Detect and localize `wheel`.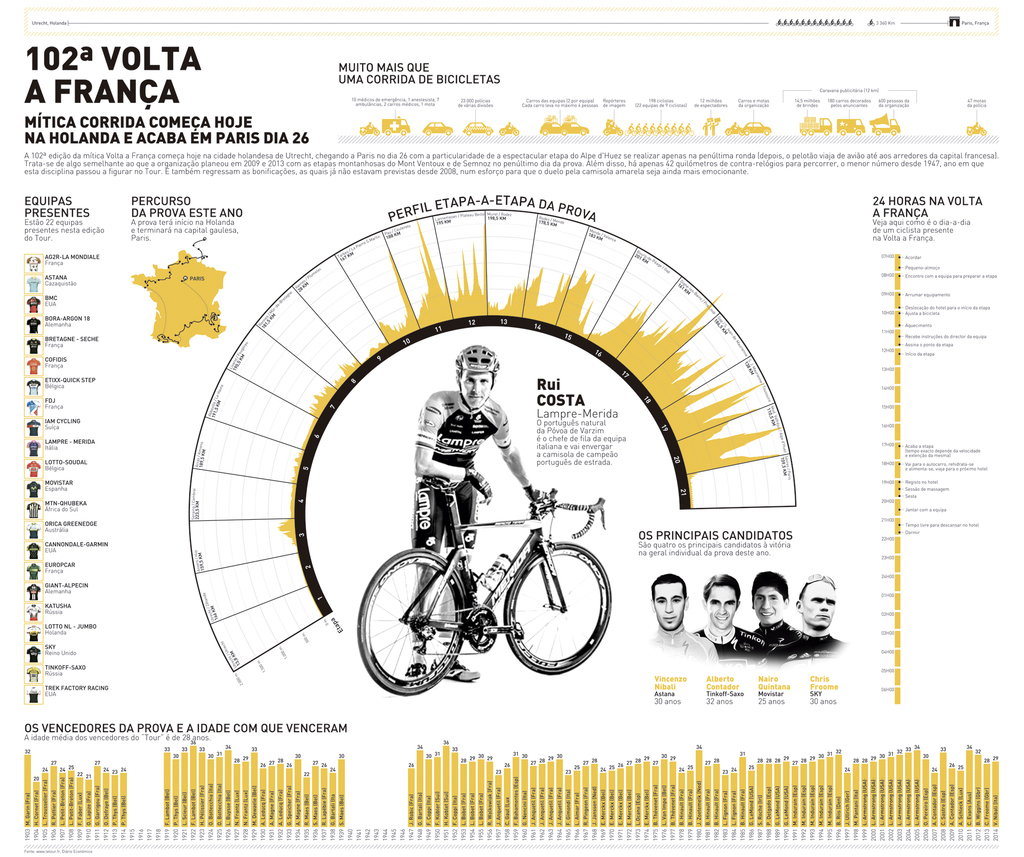
Localized at detection(498, 129, 508, 137).
